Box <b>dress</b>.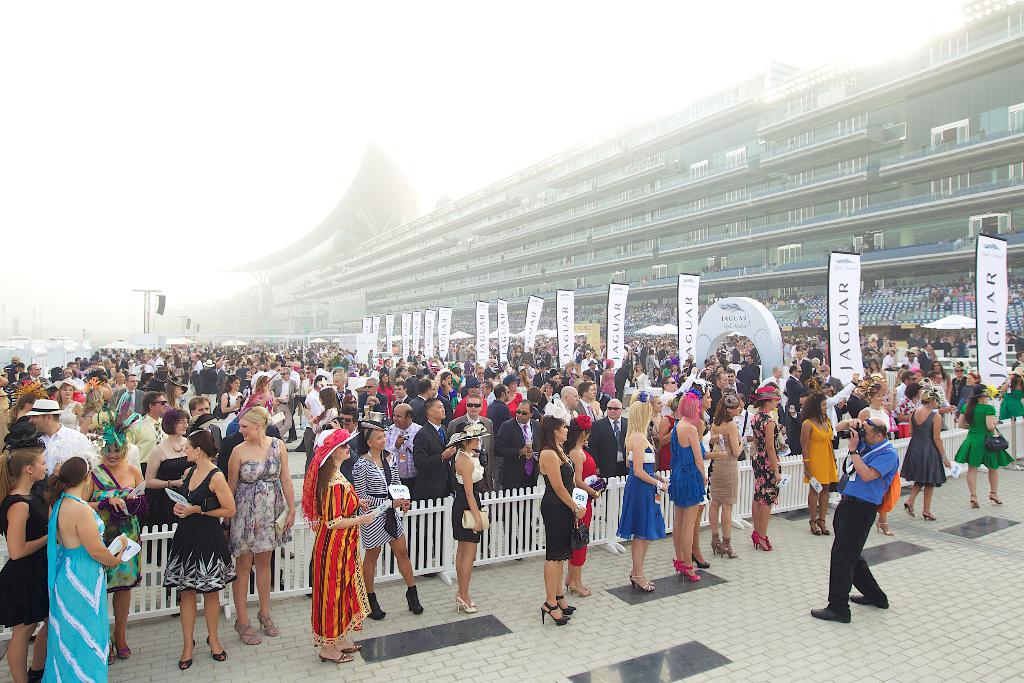
x1=996, y1=384, x2=1023, y2=416.
